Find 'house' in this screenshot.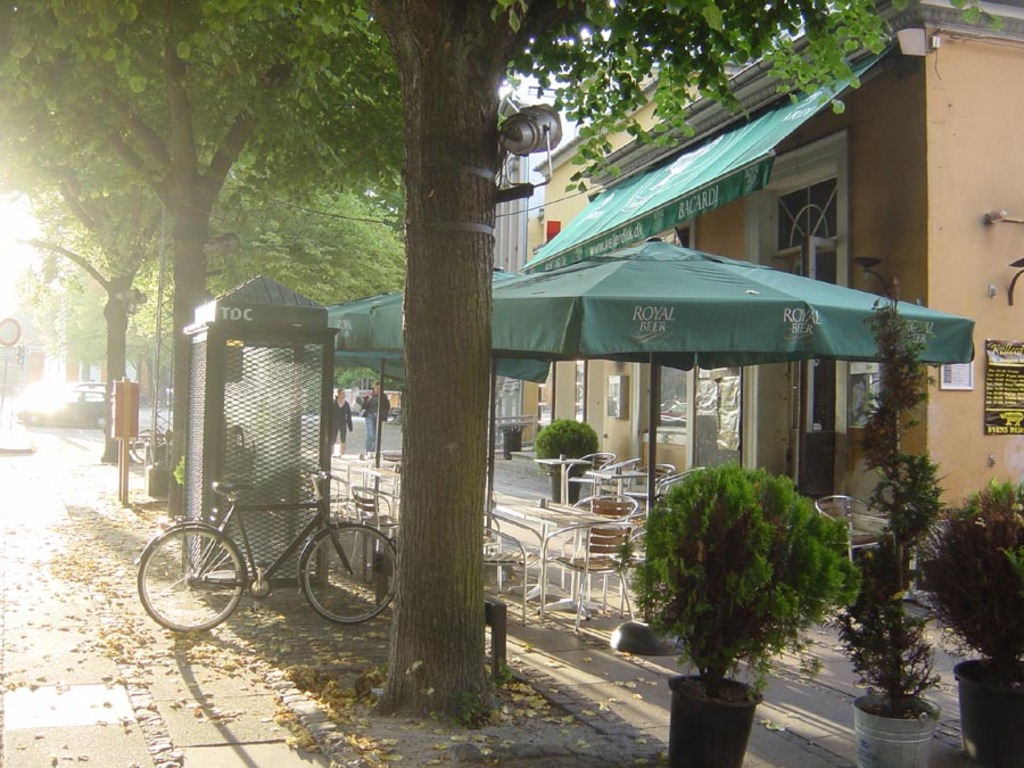
The bounding box for 'house' is BBox(513, 48, 743, 499).
